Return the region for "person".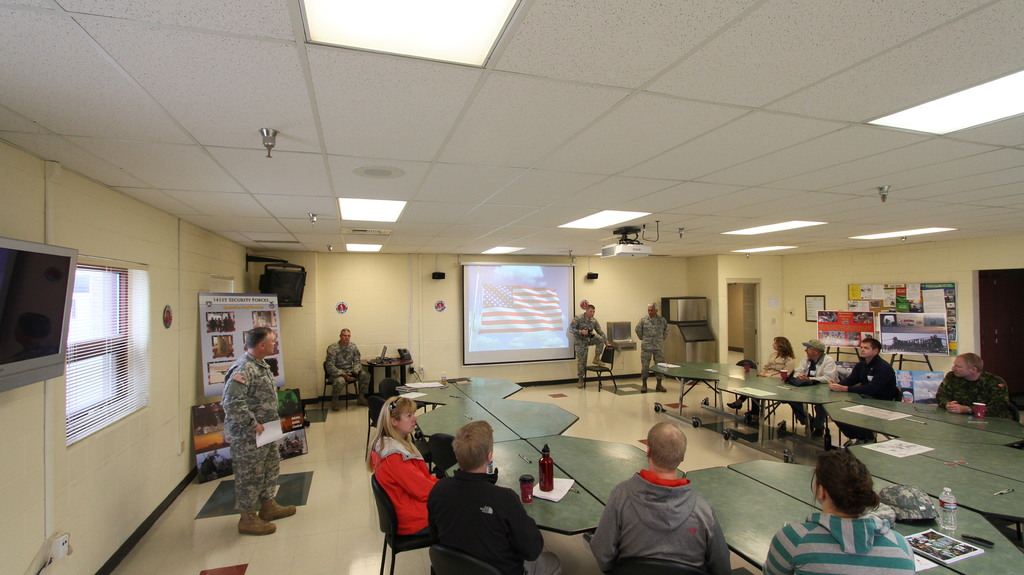
detection(568, 306, 611, 389).
